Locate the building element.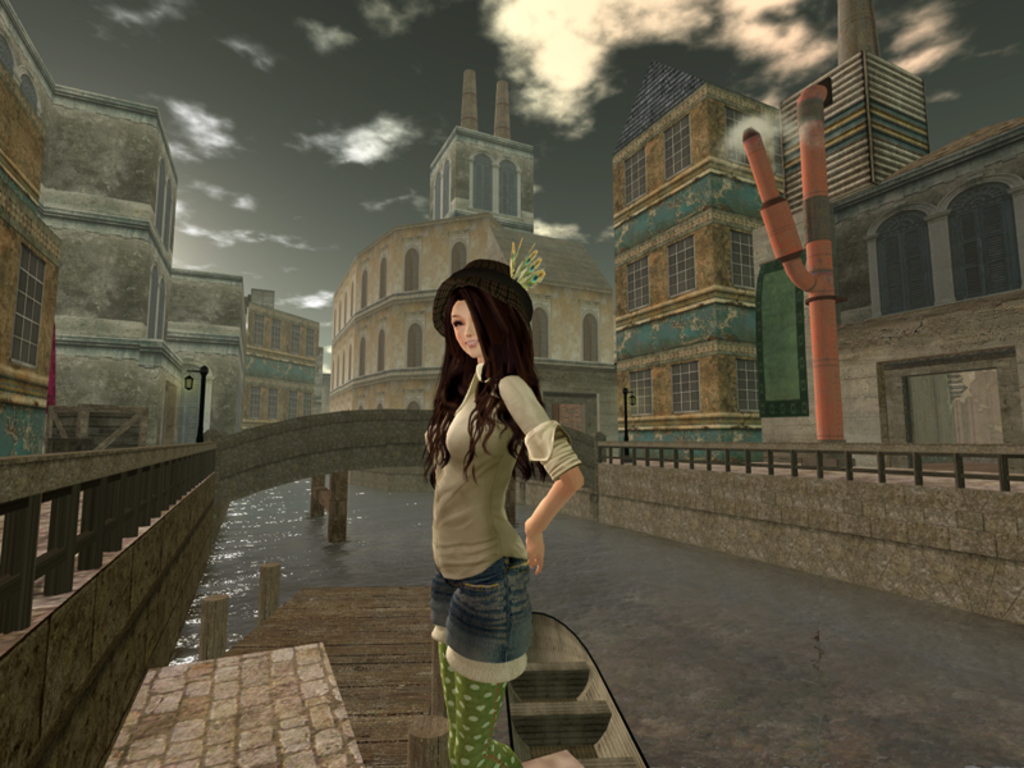
Element bbox: 616/58/765/460.
